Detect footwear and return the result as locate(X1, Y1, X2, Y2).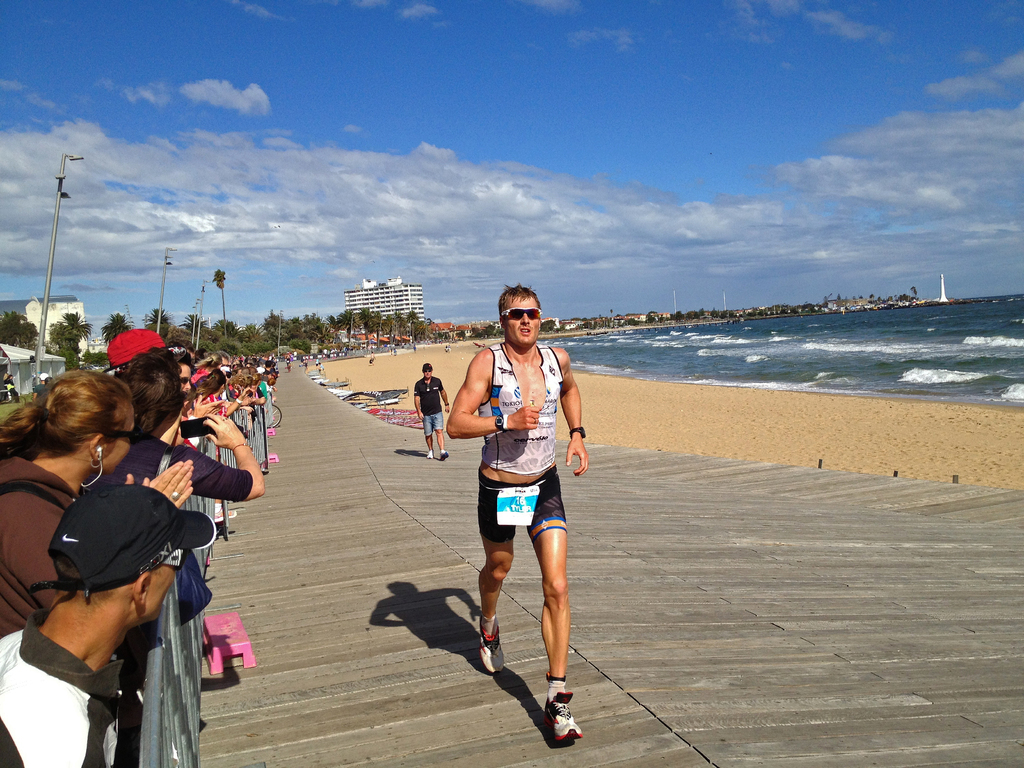
locate(541, 689, 583, 746).
